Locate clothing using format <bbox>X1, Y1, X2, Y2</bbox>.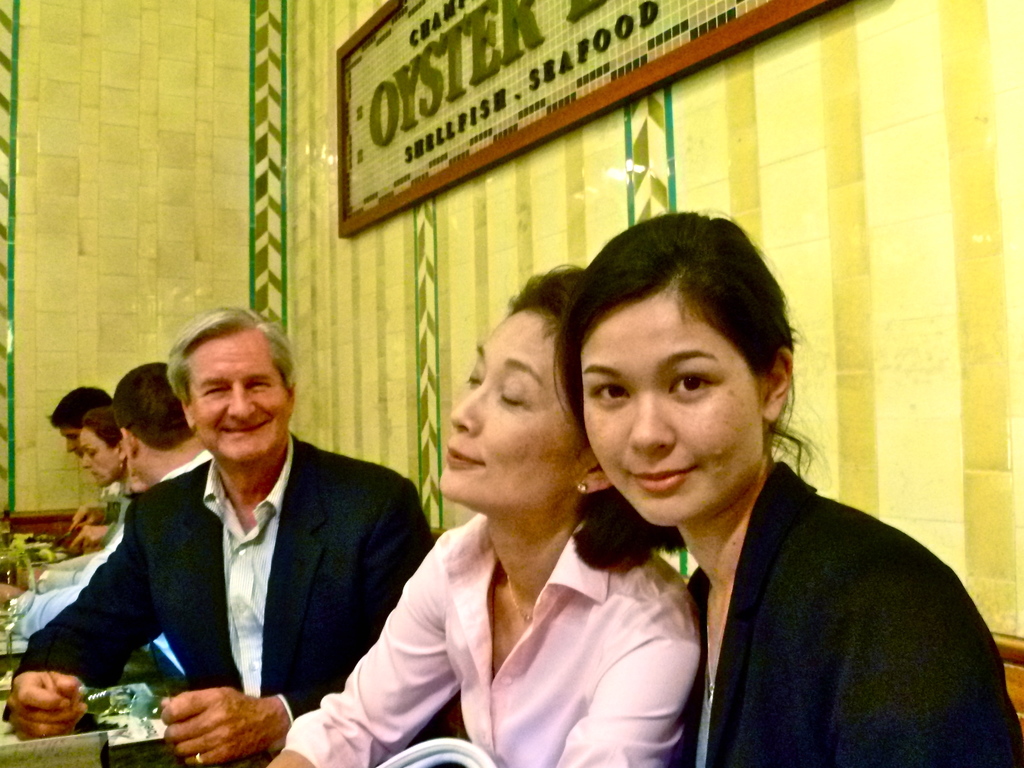
<bbox>332, 446, 702, 765</bbox>.
